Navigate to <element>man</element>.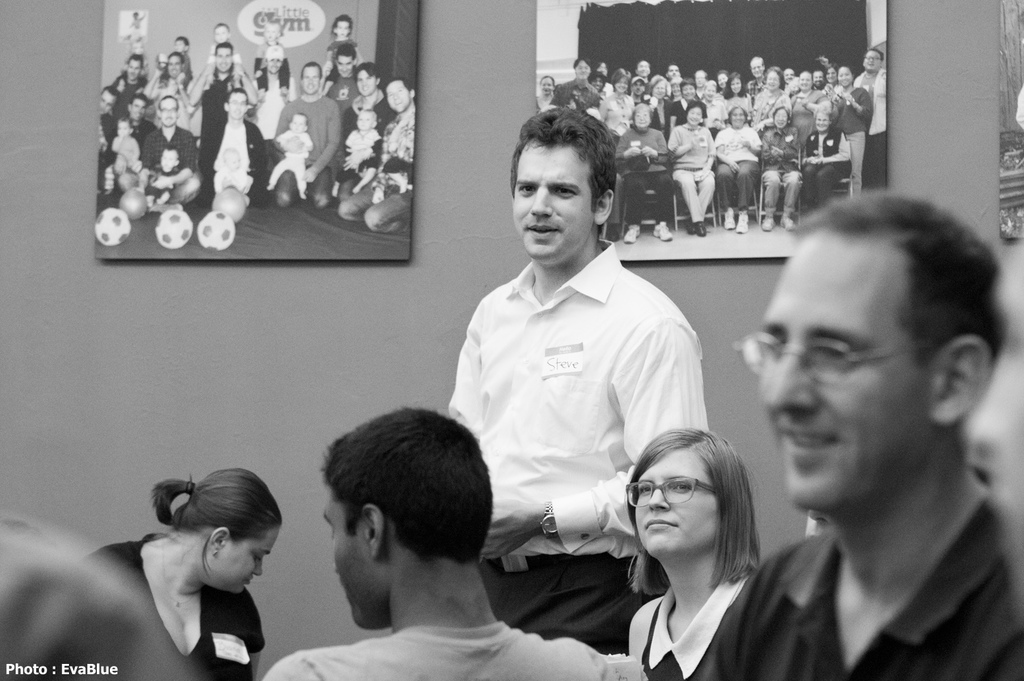
Navigation target: 153 55 188 104.
